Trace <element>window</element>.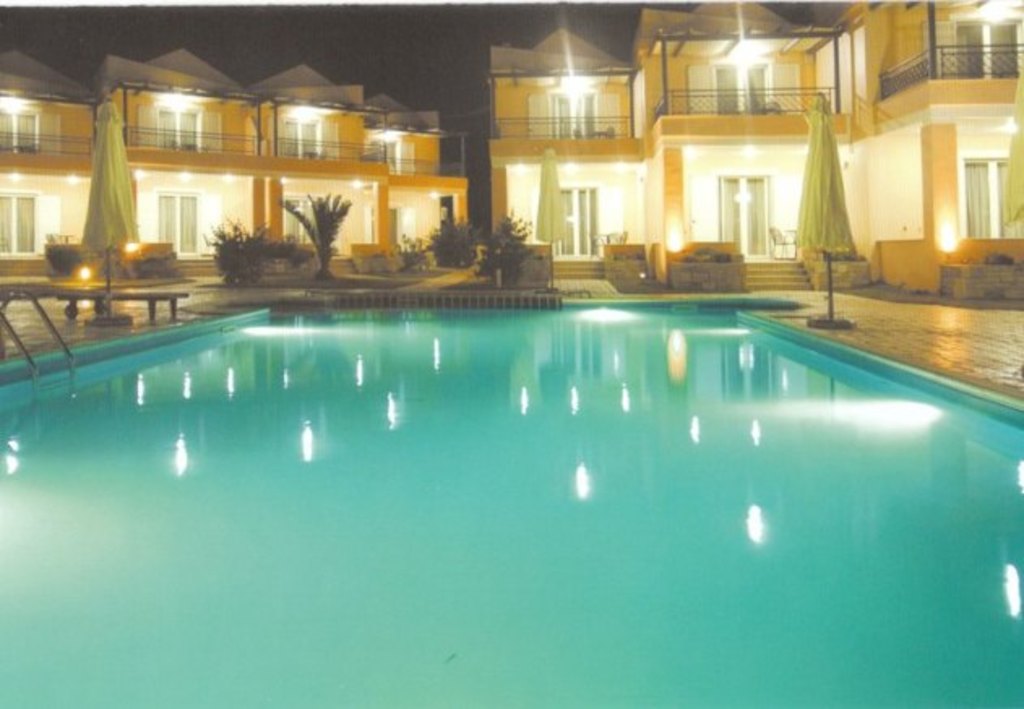
Traced to locate(0, 105, 41, 157).
